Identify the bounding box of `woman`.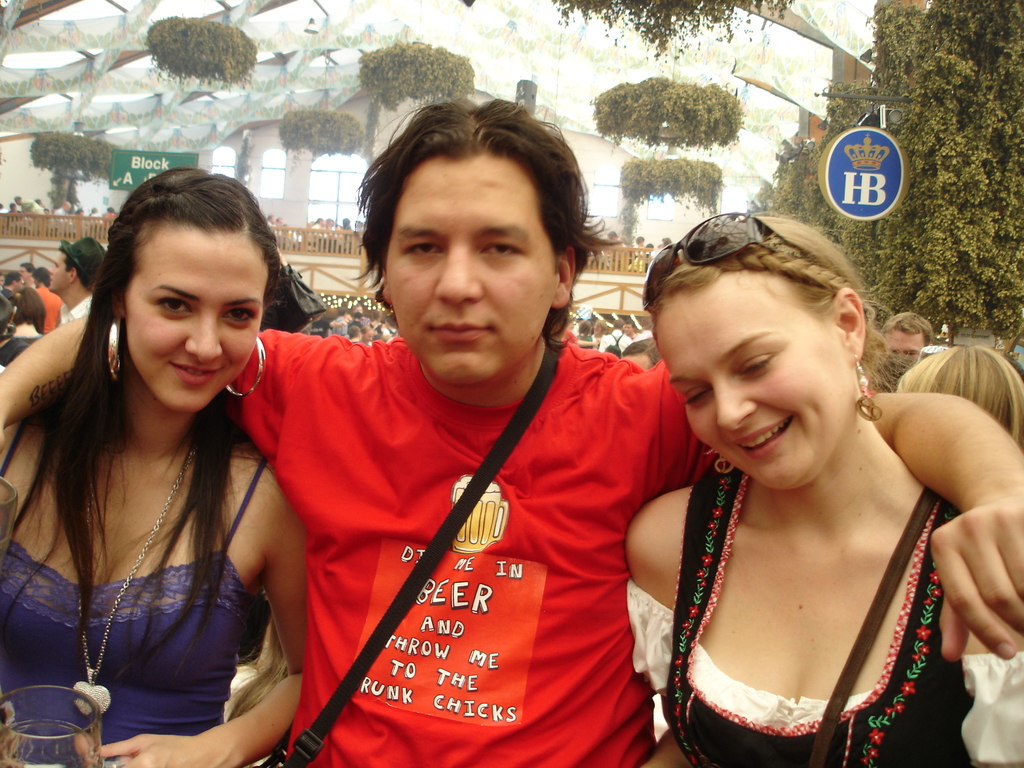
{"x1": 0, "y1": 166, "x2": 310, "y2": 765}.
